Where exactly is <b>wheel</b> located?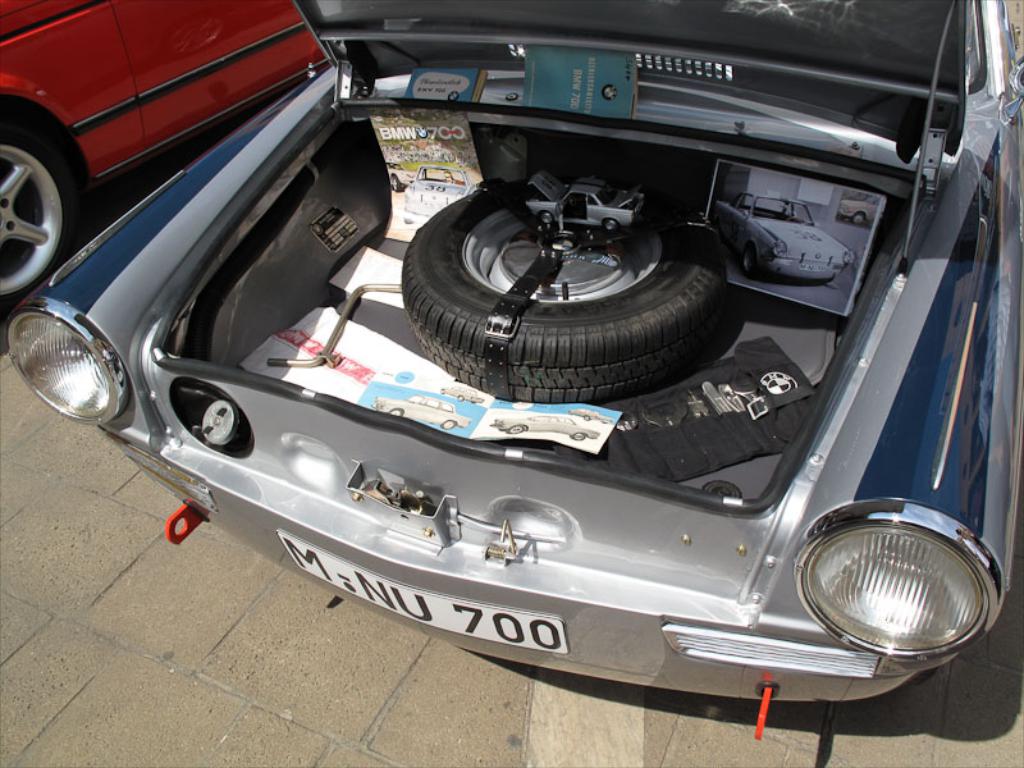
Its bounding box is 851,211,867,225.
